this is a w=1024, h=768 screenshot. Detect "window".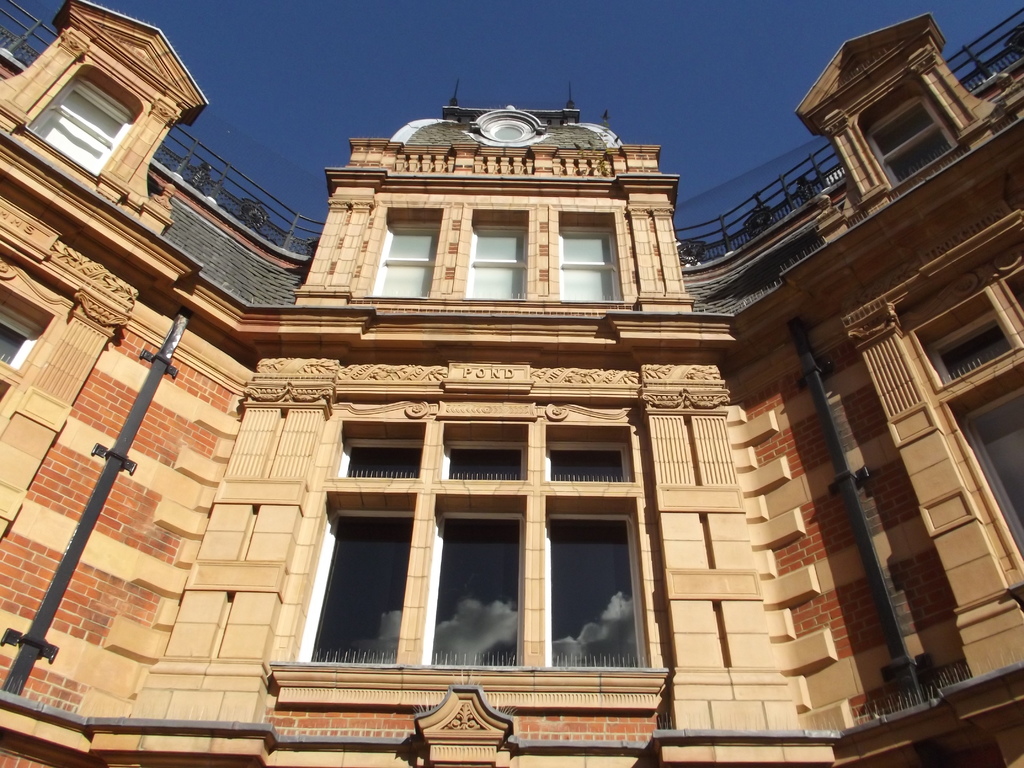
935, 318, 1013, 385.
